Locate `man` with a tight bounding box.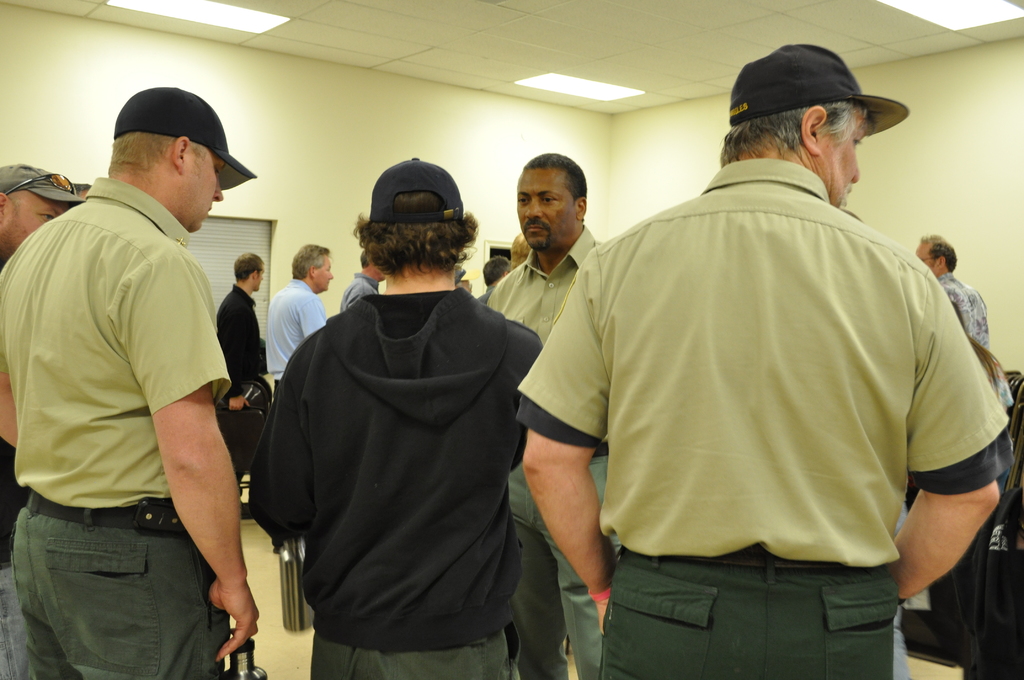
box(913, 232, 1016, 409).
